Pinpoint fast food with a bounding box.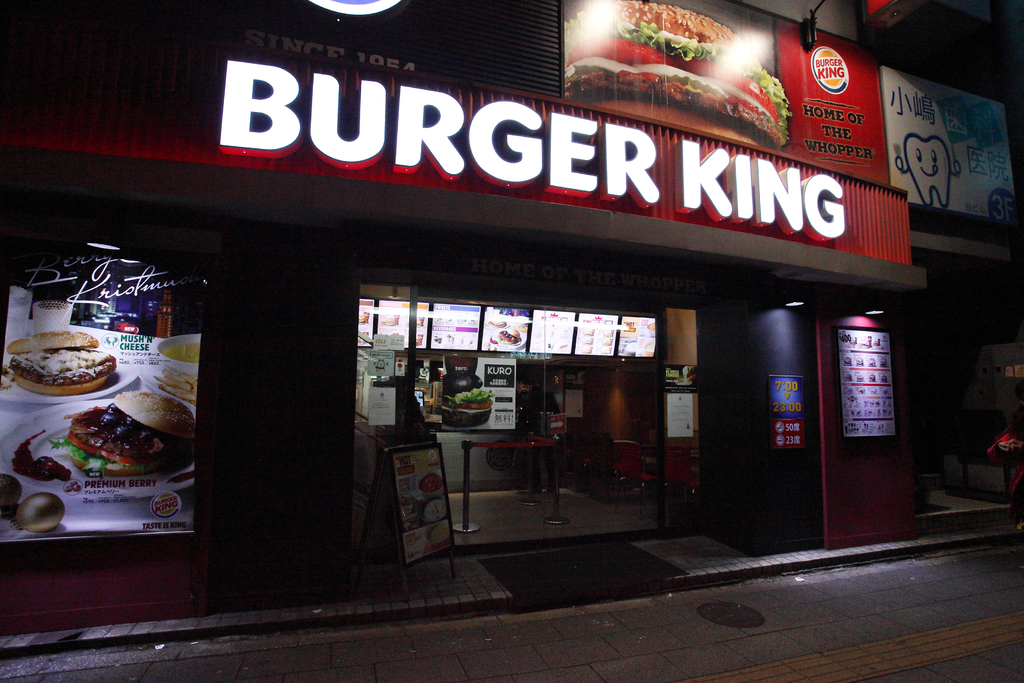
BBox(500, 330, 522, 344).
